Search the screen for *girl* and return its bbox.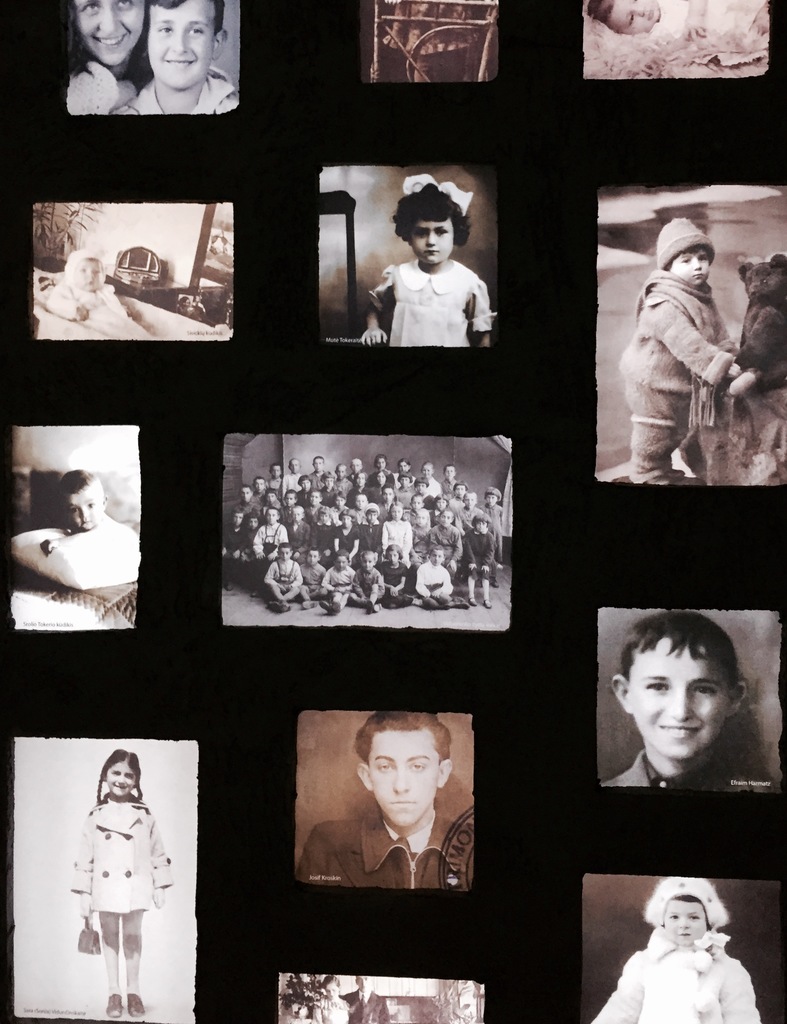
Found: <box>414,479,433,511</box>.
